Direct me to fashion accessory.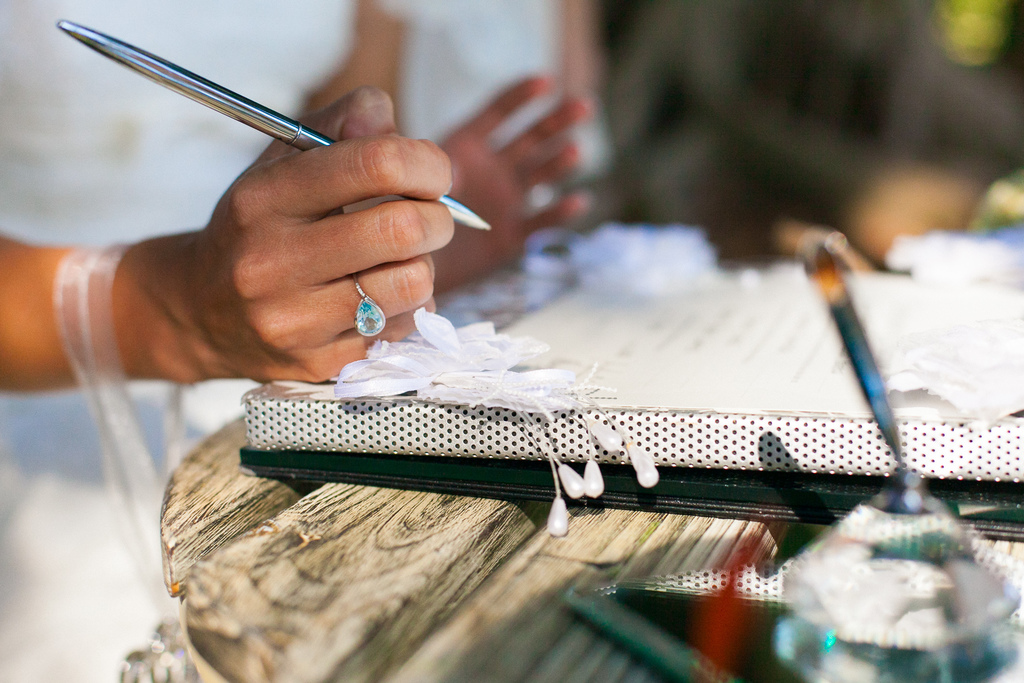
Direction: bbox(353, 270, 389, 339).
